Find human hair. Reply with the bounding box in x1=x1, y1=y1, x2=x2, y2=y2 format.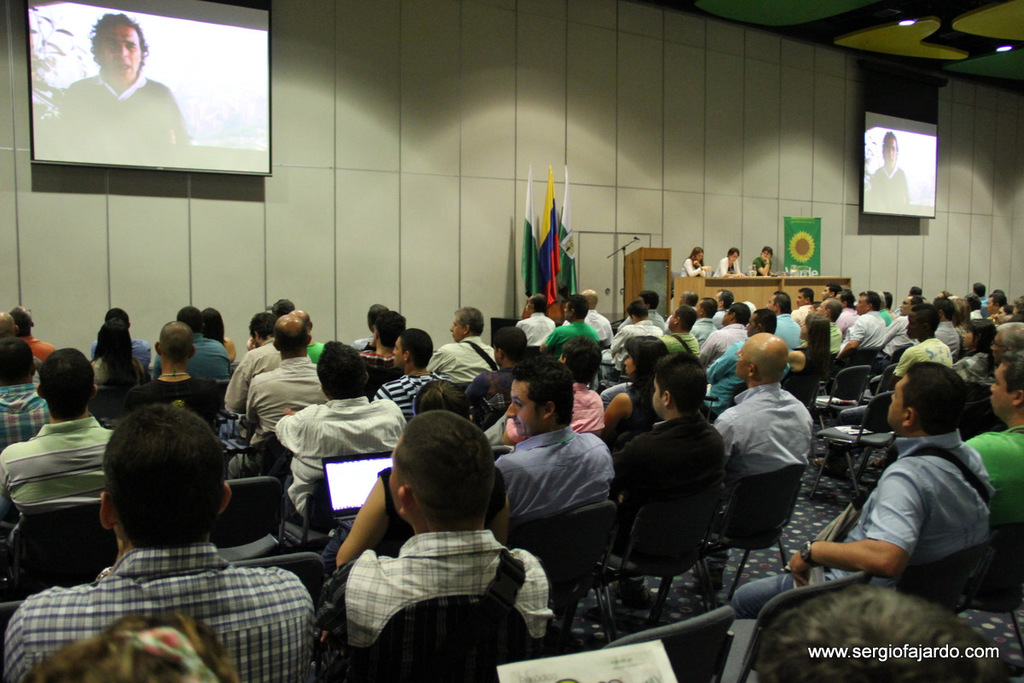
x1=753, y1=307, x2=779, y2=333.
